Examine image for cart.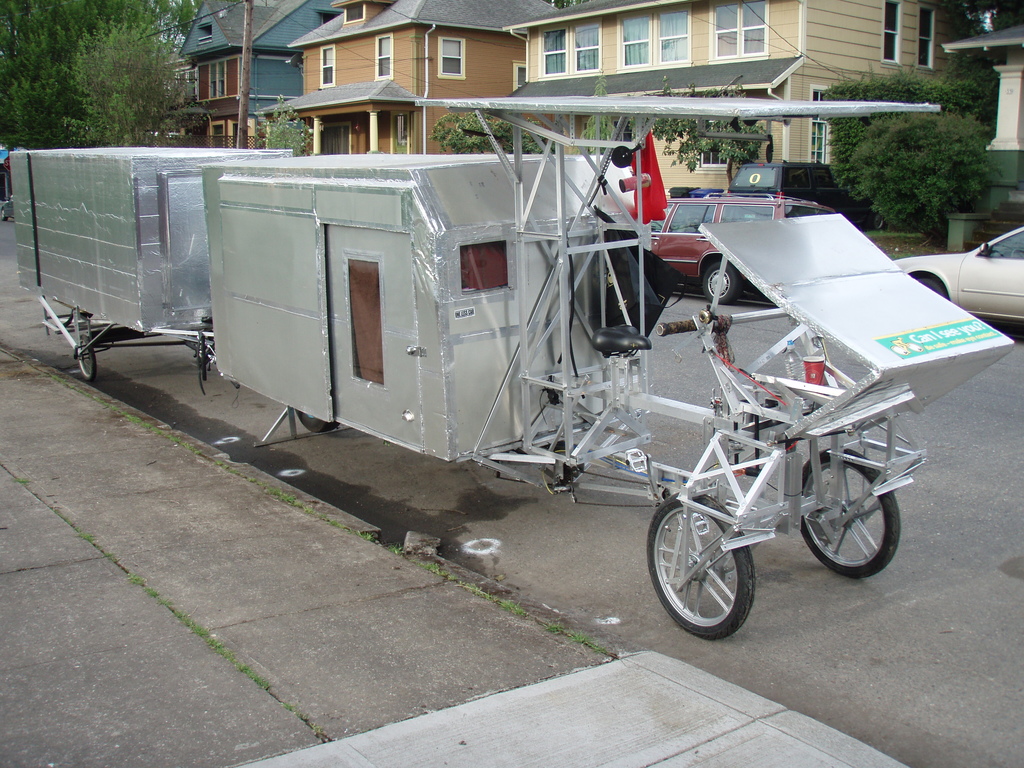
Examination result: [left=9, top=94, right=1014, bottom=639].
